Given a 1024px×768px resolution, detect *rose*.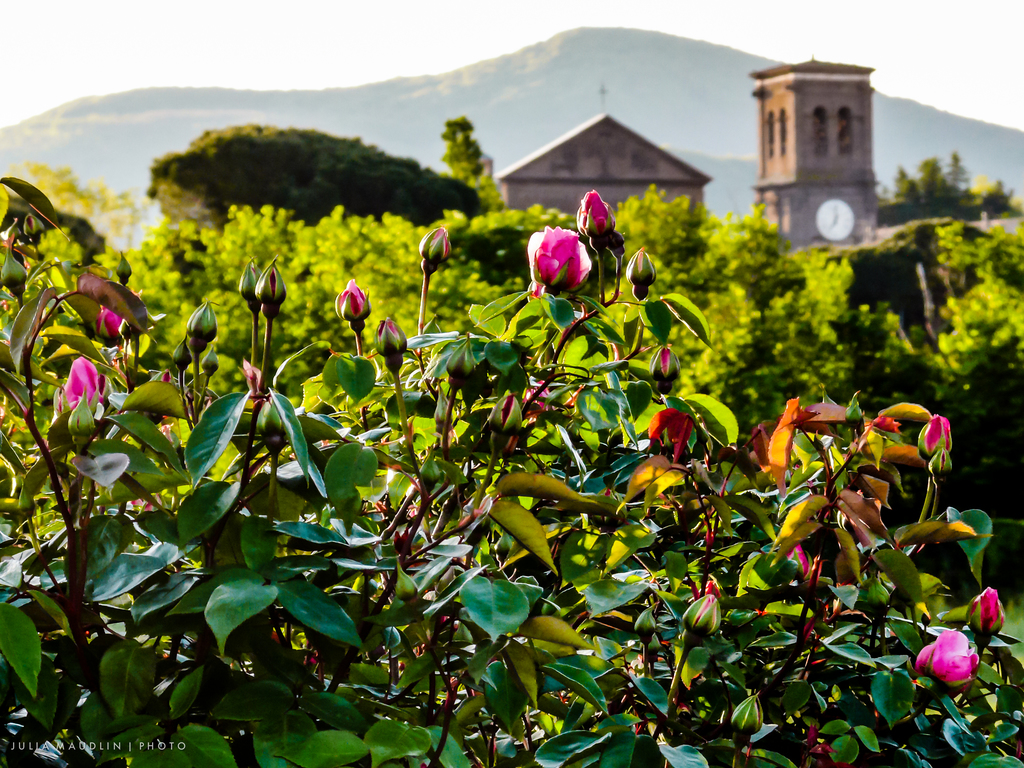
left=578, top=185, right=612, bottom=239.
